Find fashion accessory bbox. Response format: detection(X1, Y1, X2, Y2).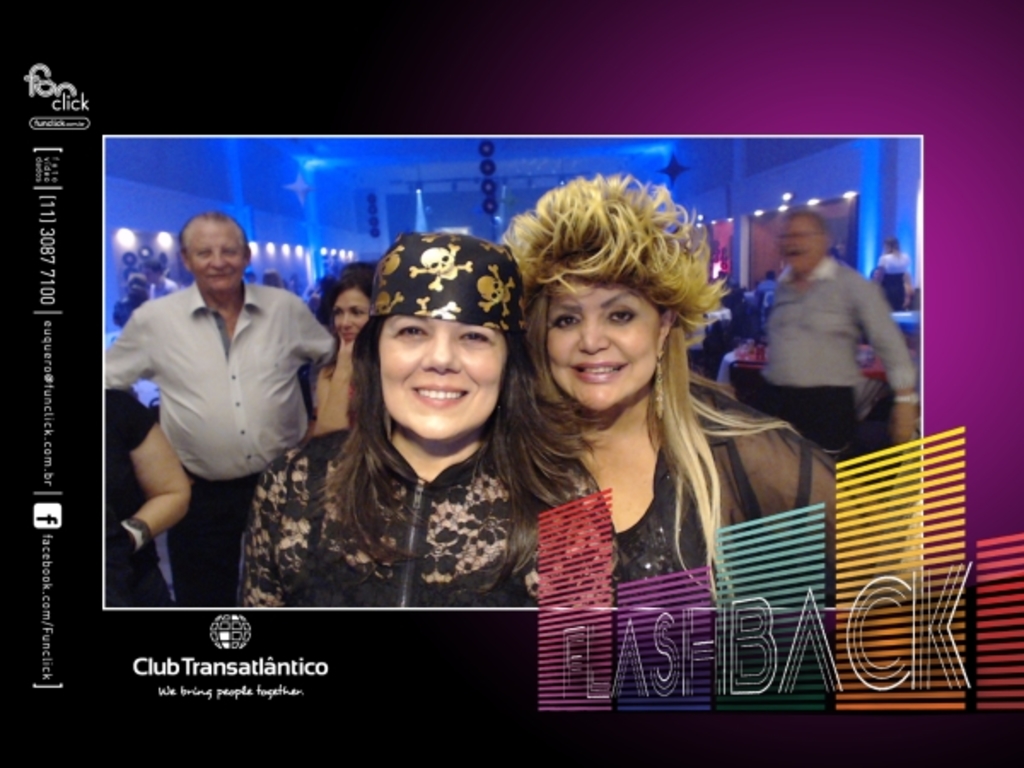
detection(125, 521, 155, 550).
